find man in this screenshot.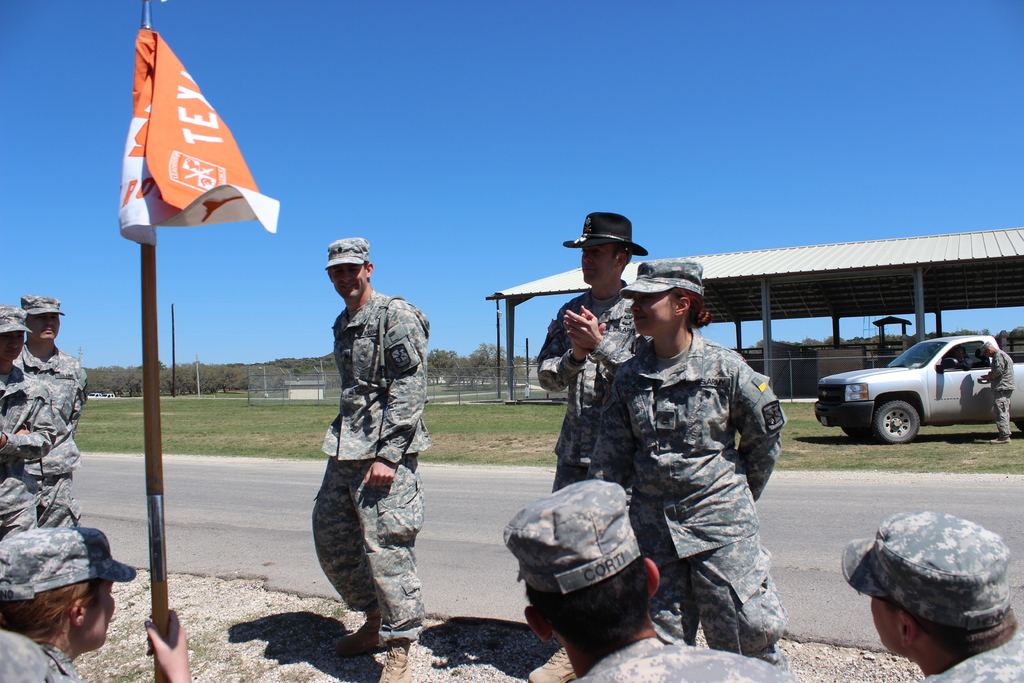
The bounding box for man is [x1=538, y1=215, x2=652, y2=498].
